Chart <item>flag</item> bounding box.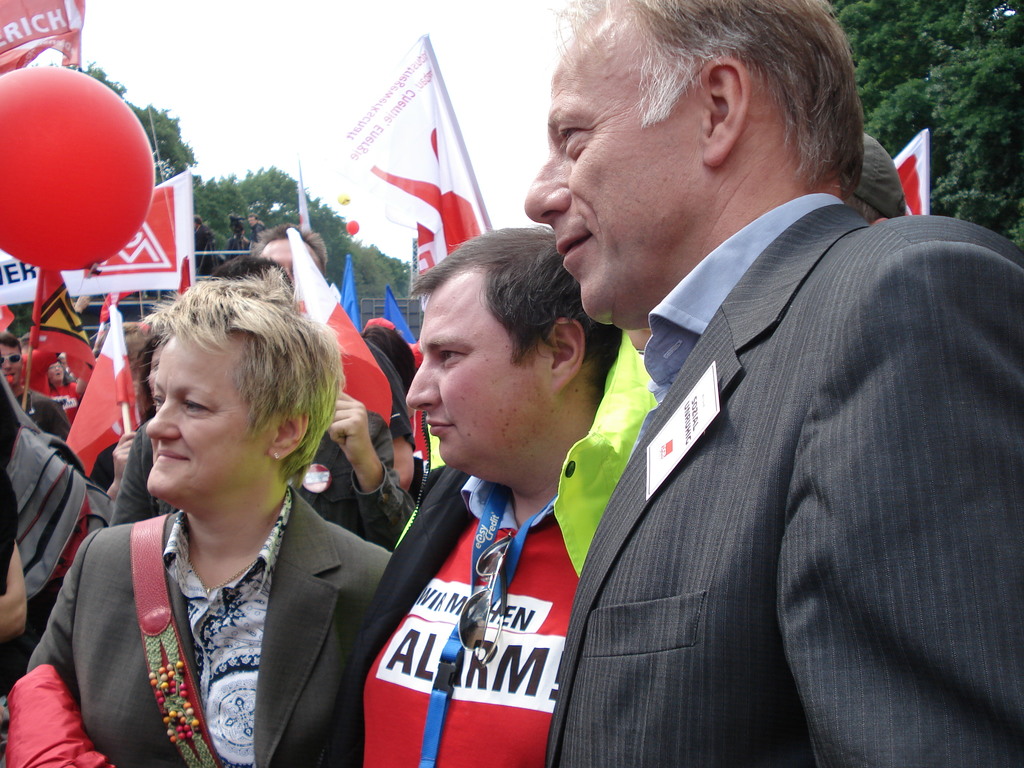
Charted: pyautogui.locateOnScreen(382, 281, 428, 375).
